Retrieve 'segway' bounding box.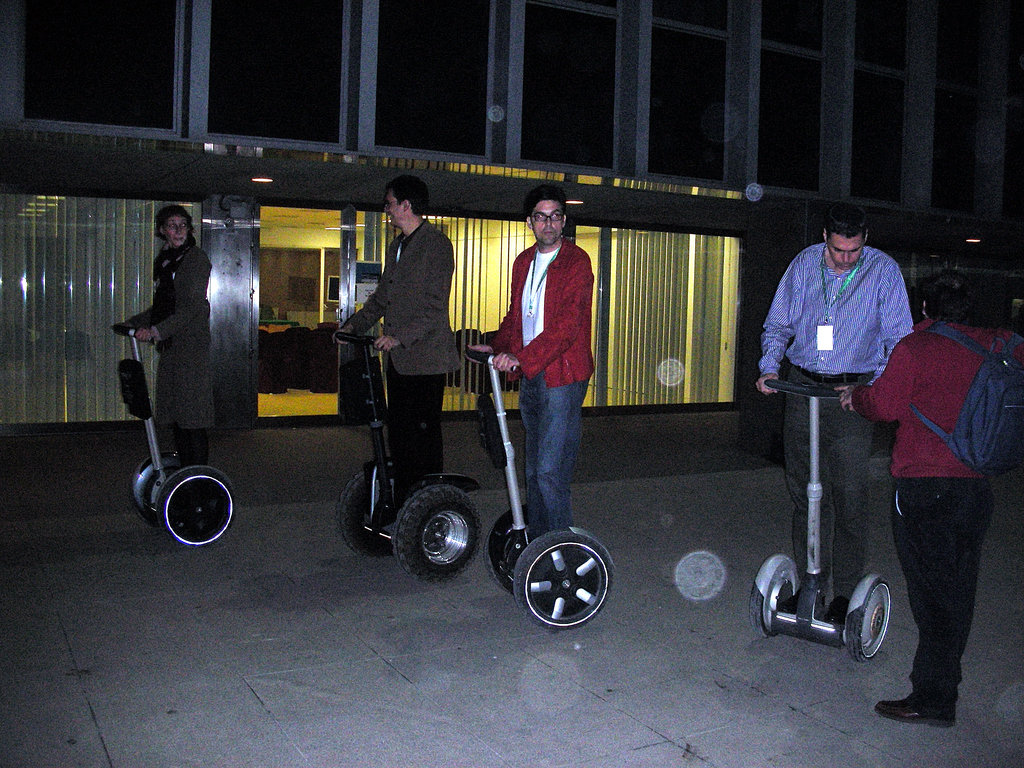
Bounding box: bbox(120, 326, 245, 544).
